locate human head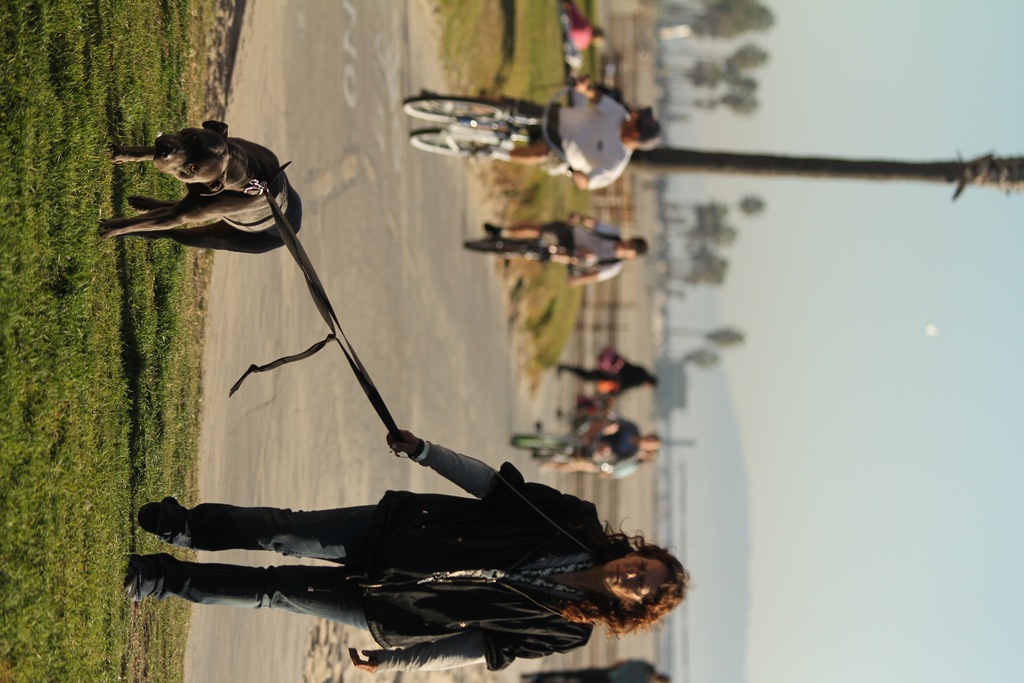
x1=588, y1=23, x2=609, y2=47
